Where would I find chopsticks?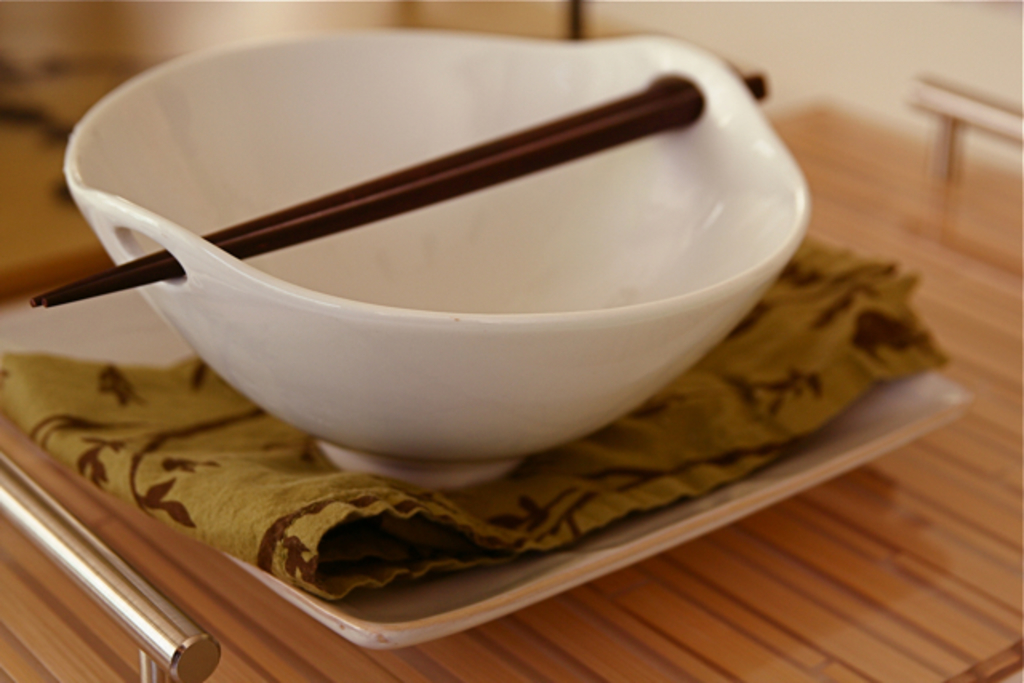
At bbox=(29, 59, 763, 309).
